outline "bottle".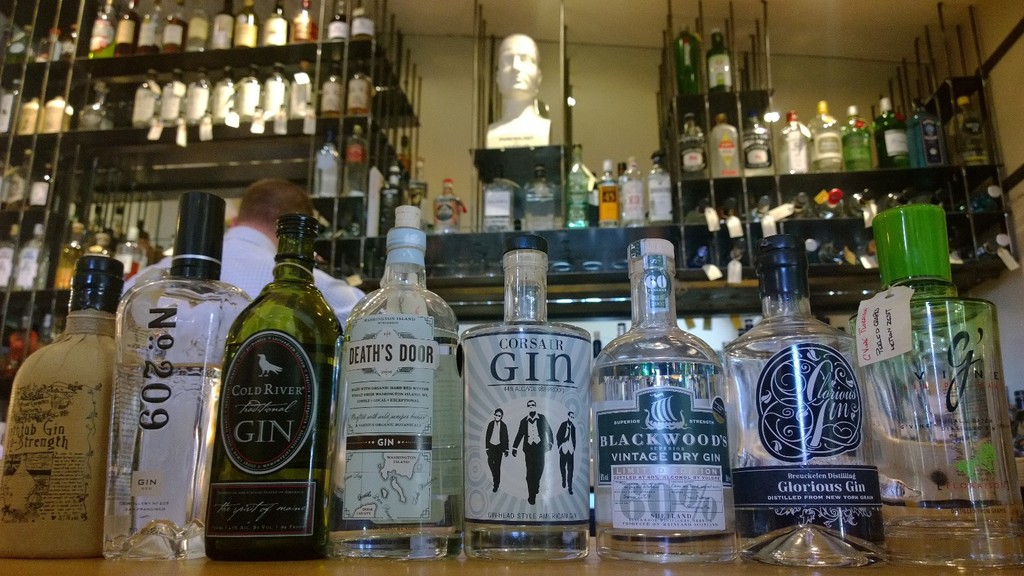
Outline: select_region(877, 94, 915, 167).
